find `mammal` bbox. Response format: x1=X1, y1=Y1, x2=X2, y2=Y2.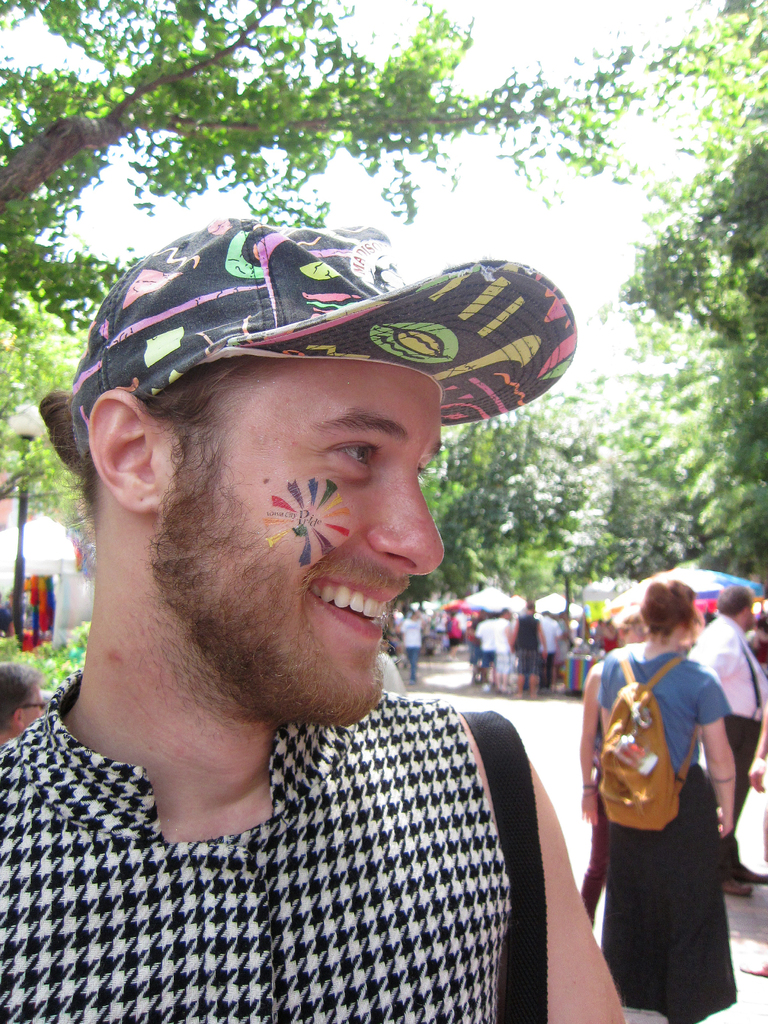
x1=0, y1=664, x2=42, y2=742.
